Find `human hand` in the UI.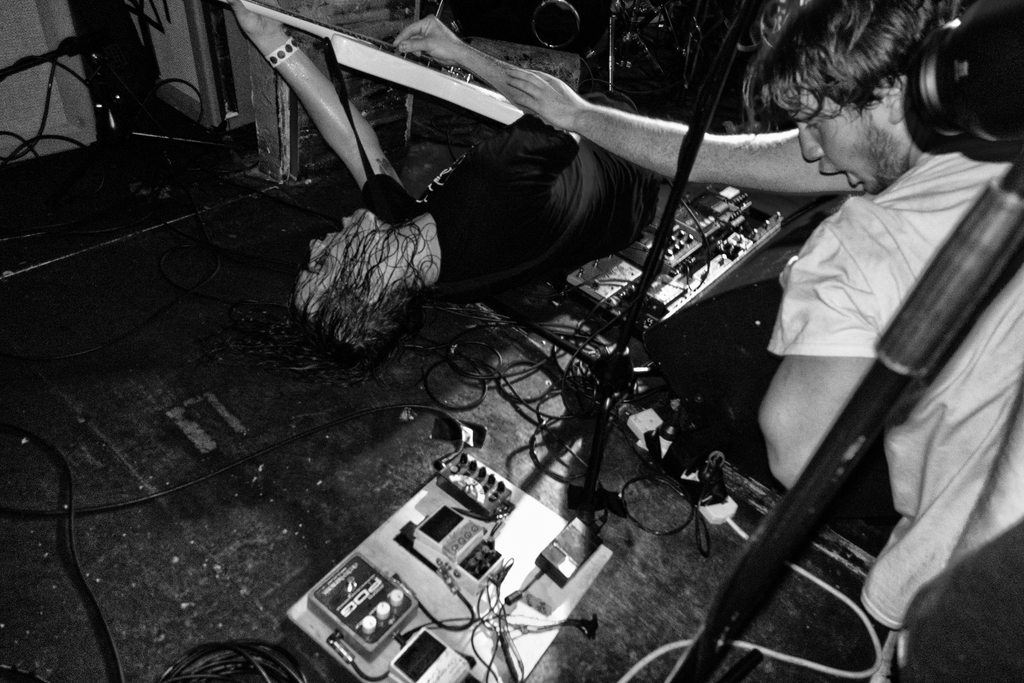
UI element at {"left": 228, "top": 0, "right": 284, "bottom": 39}.
